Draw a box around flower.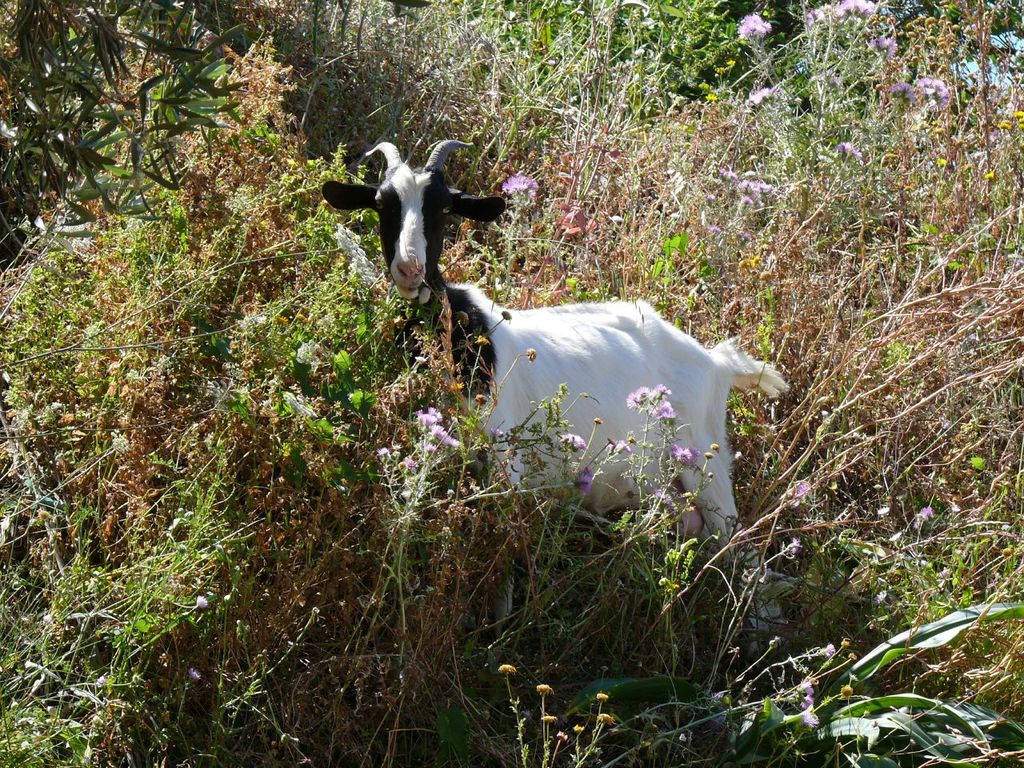
pyautogui.locateOnScreen(890, 82, 918, 112).
